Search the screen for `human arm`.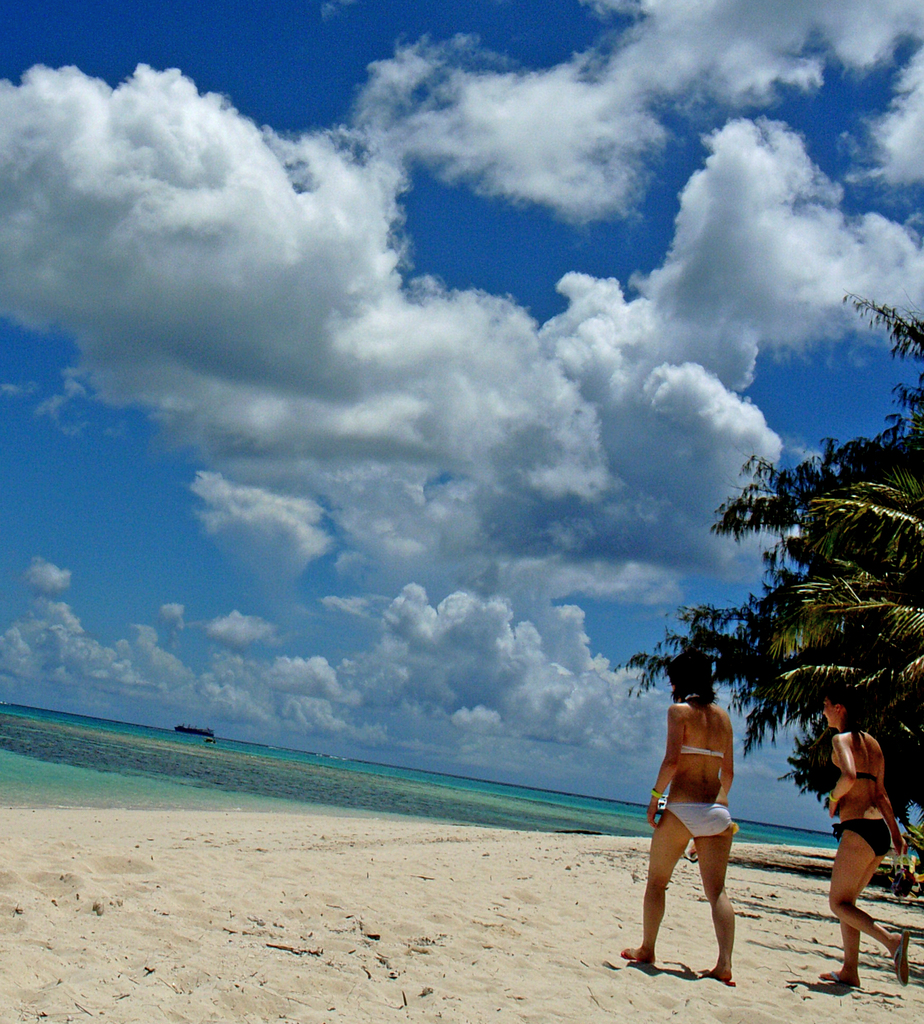
Found at bbox(703, 721, 736, 798).
